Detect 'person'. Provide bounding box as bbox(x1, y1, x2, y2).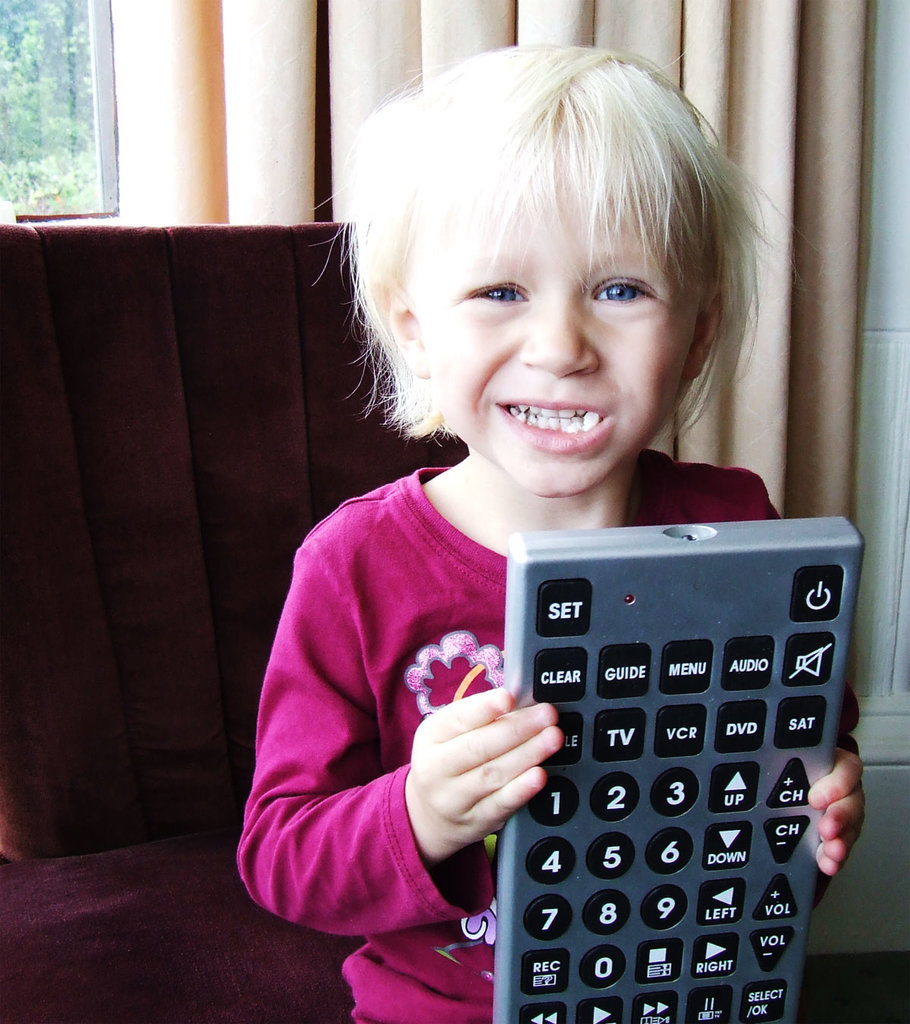
bbox(196, 75, 802, 963).
